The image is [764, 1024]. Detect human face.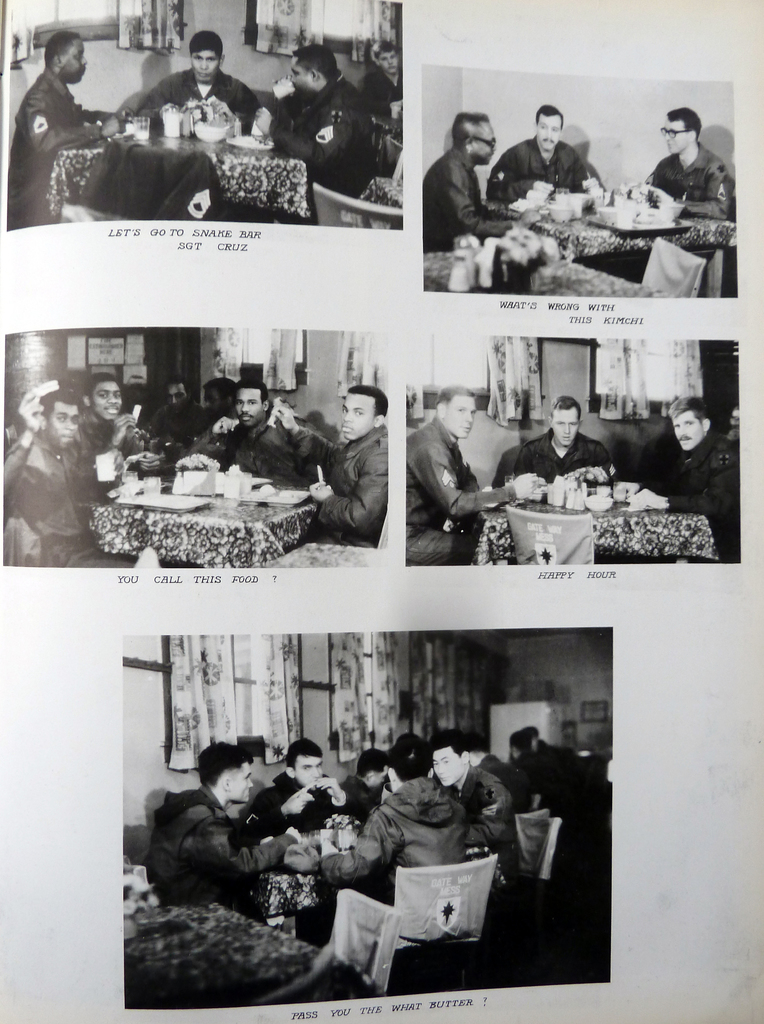
Detection: region(343, 395, 374, 440).
